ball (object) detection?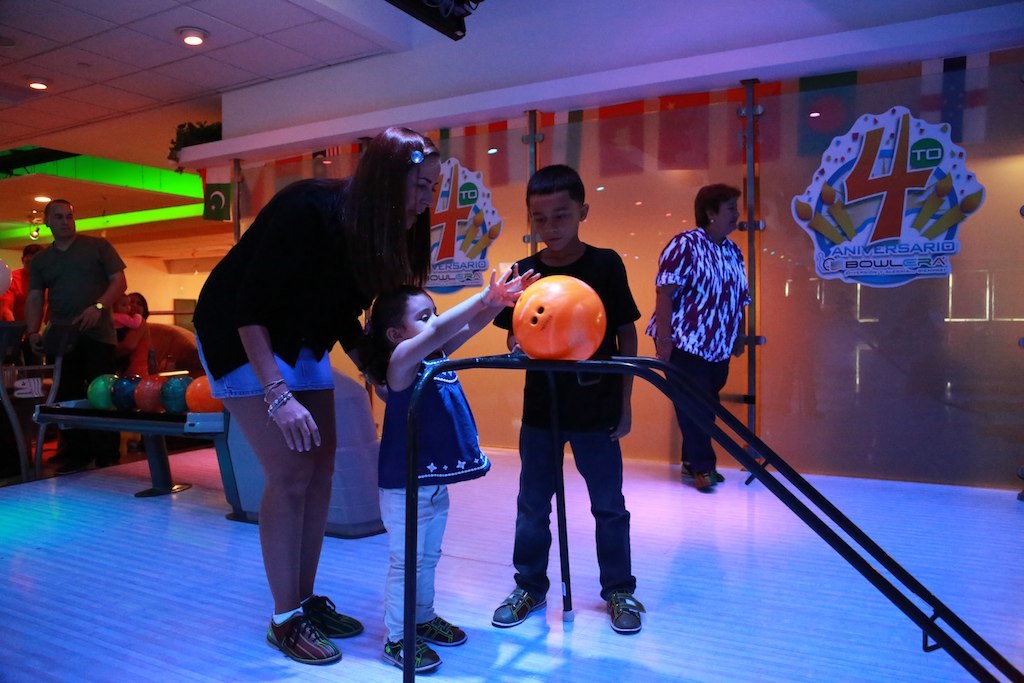
(513, 275, 606, 363)
